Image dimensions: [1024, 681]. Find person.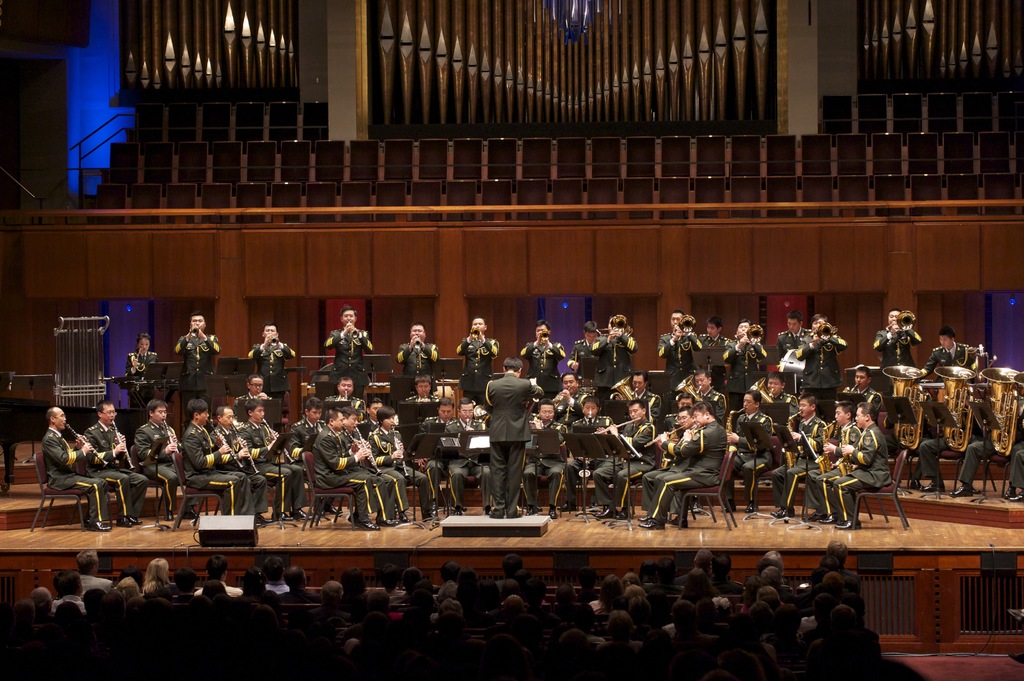
locate(44, 405, 134, 527).
